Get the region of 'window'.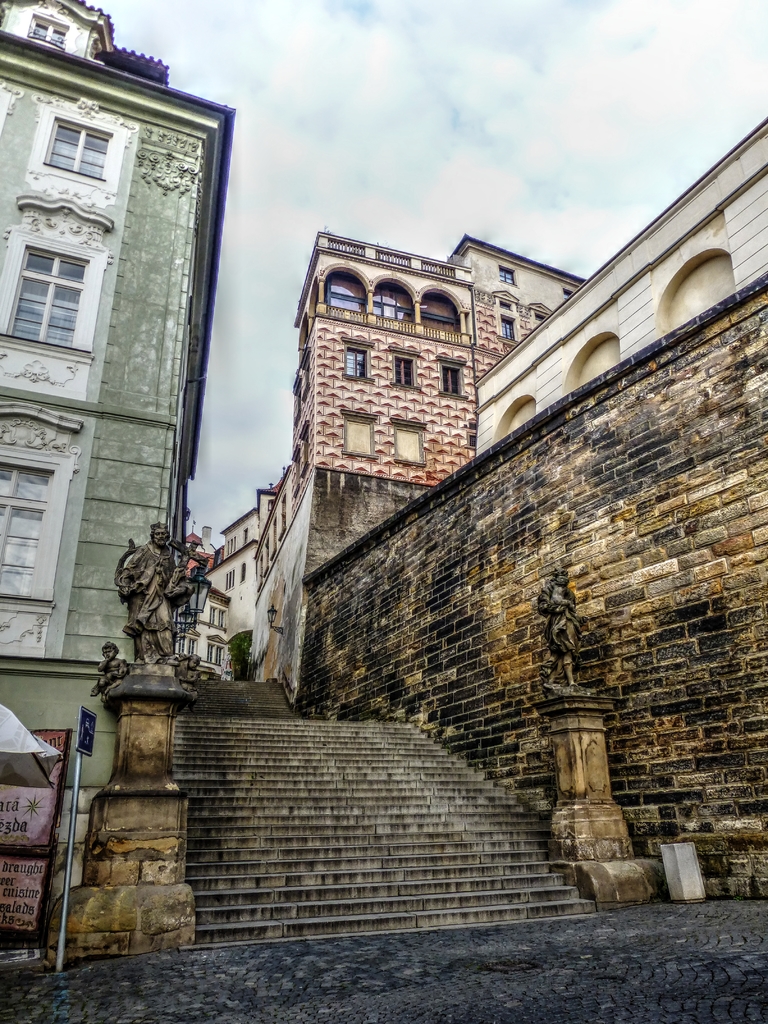
<region>500, 268, 518, 287</region>.
